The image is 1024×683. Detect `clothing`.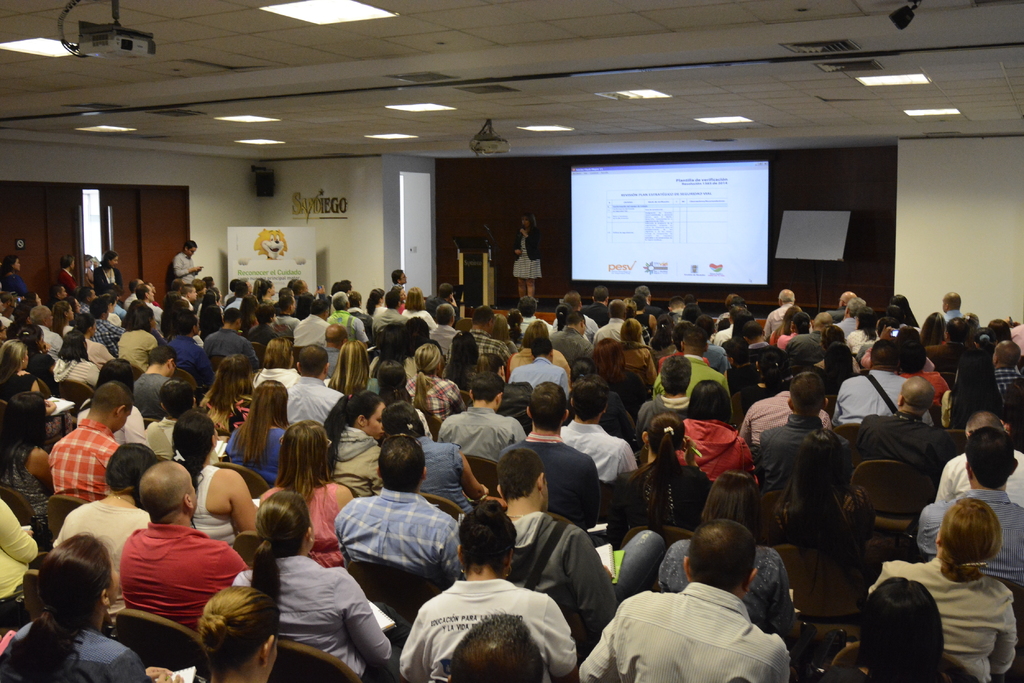
Detection: [x1=671, y1=414, x2=760, y2=485].
